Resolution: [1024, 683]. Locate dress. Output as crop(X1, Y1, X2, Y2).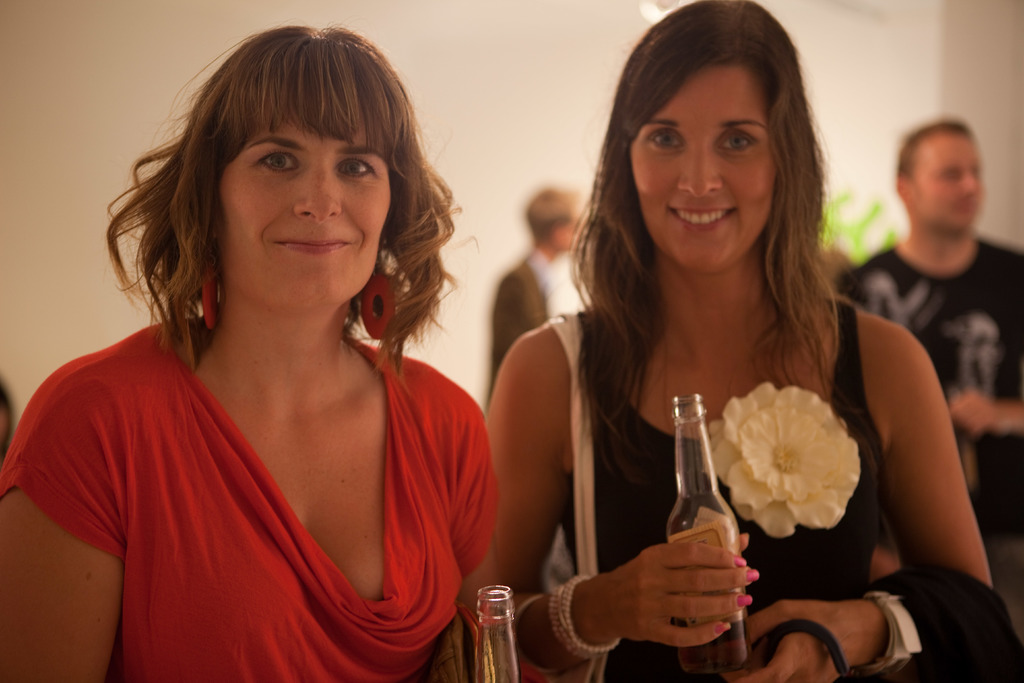
crop(0, 315, 497, 682).
